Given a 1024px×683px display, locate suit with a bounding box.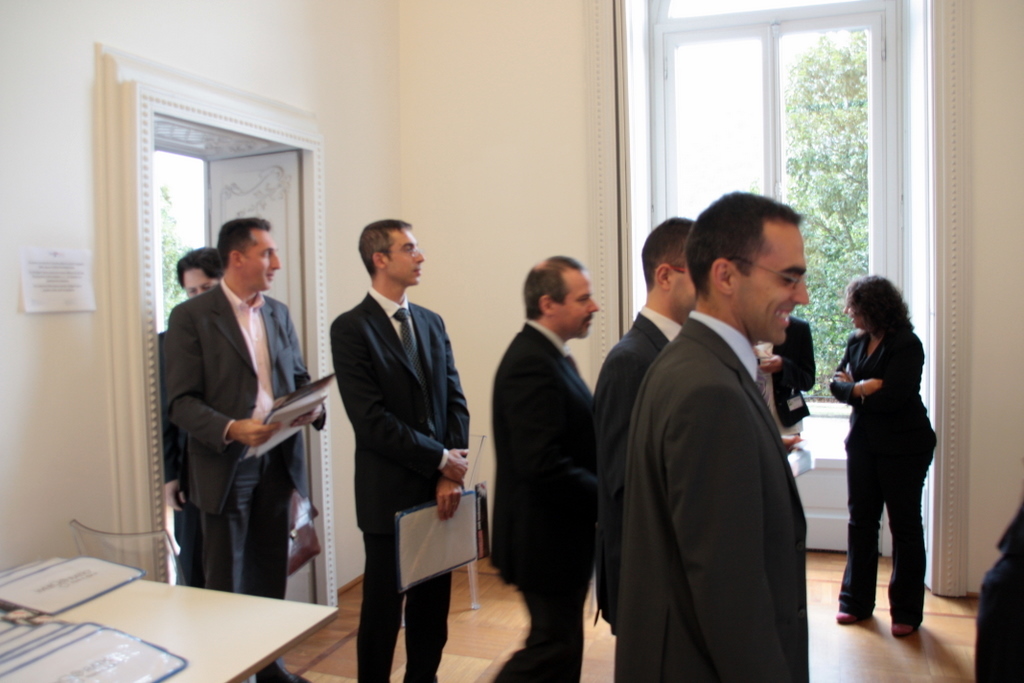
Located: (324, 213, 475, 676).
